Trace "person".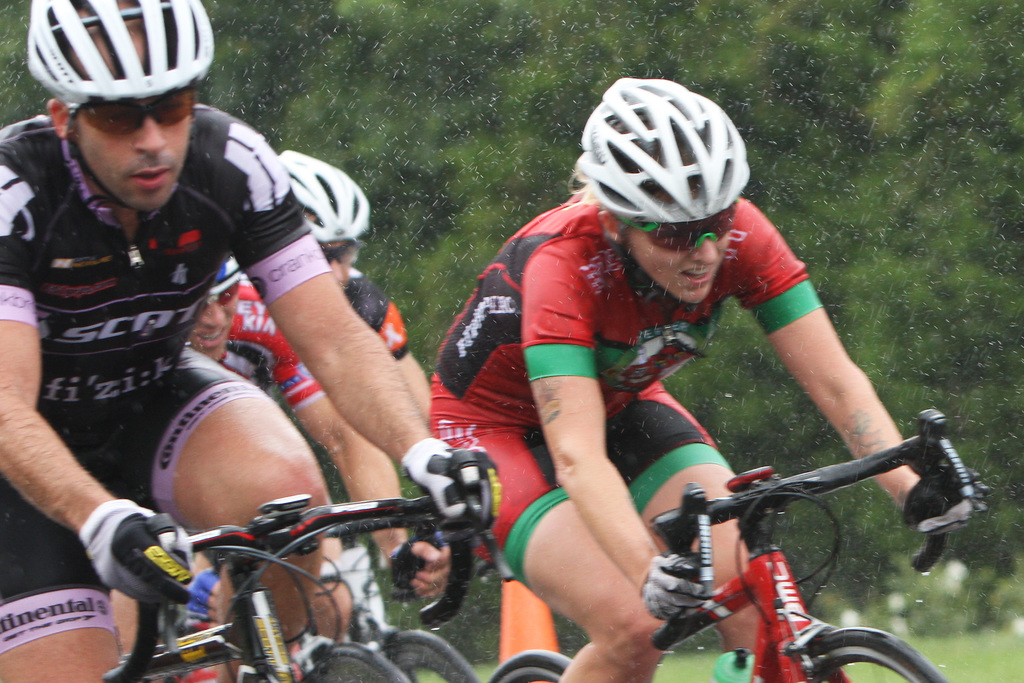
Traced to 438/101/895/659.
